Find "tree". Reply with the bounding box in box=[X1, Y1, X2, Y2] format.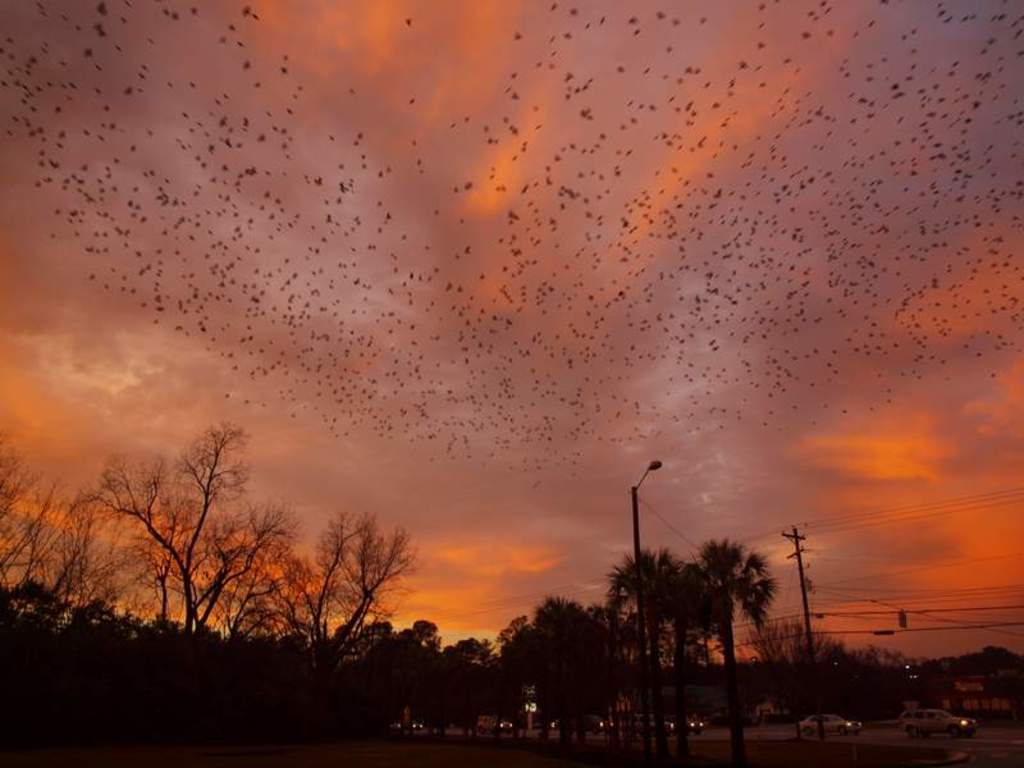
box=[822, 634, 928, 730].
